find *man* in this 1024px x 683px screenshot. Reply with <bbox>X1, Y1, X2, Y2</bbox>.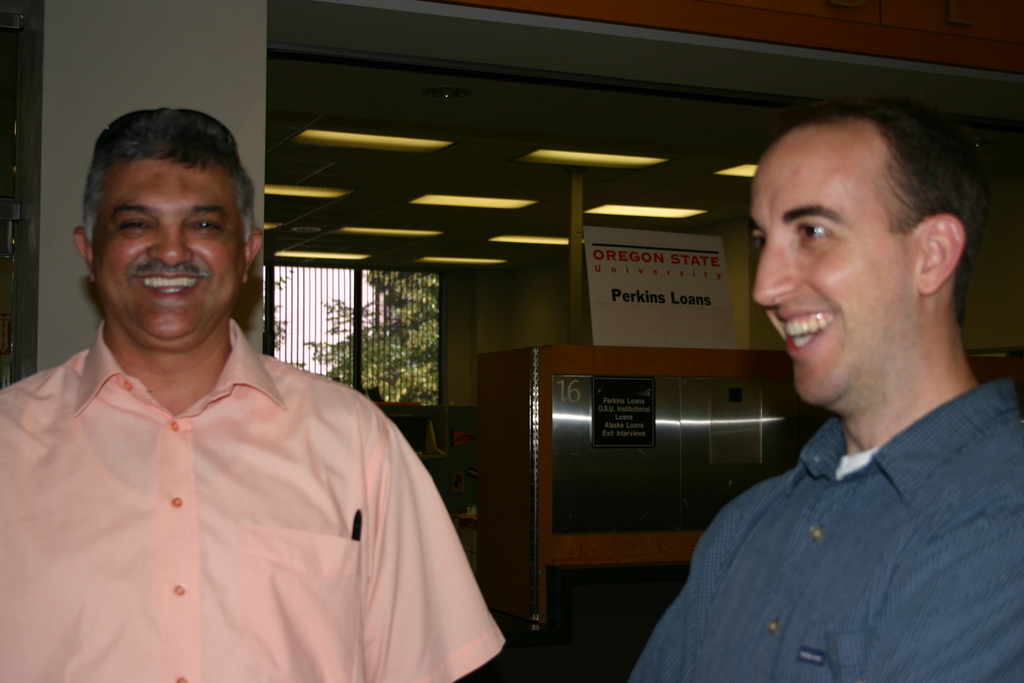
<bbox>0, 117, 508, 682</bbox>.
